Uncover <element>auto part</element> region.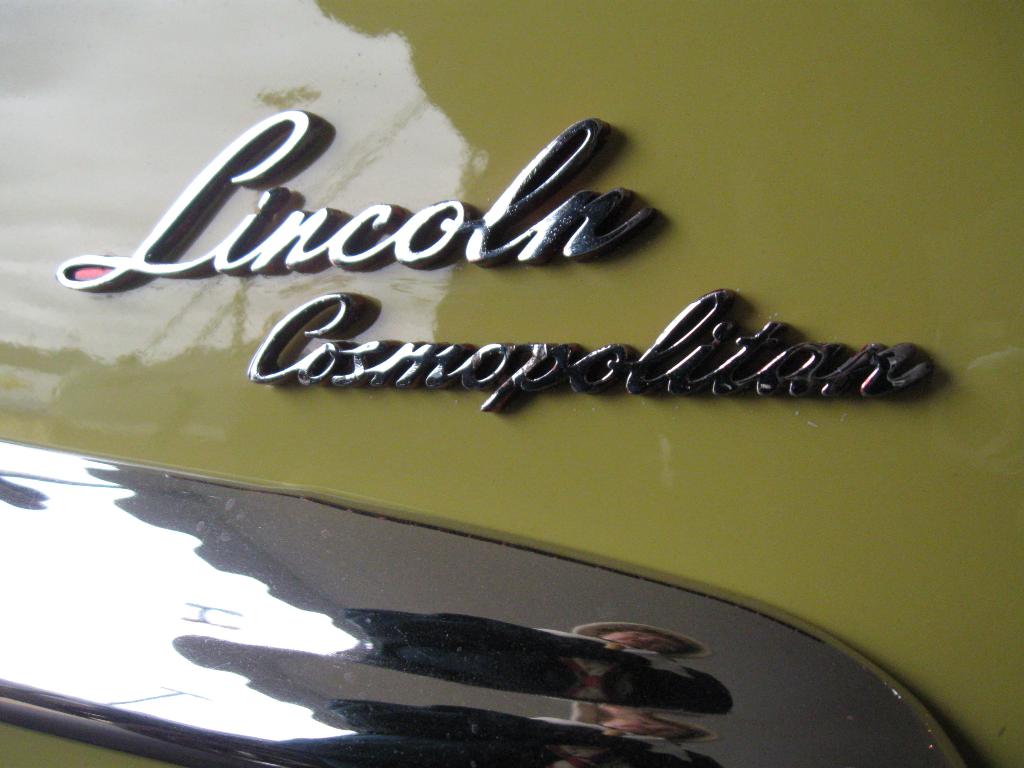
Uncovered: <box>0,435,970,767</box>.
